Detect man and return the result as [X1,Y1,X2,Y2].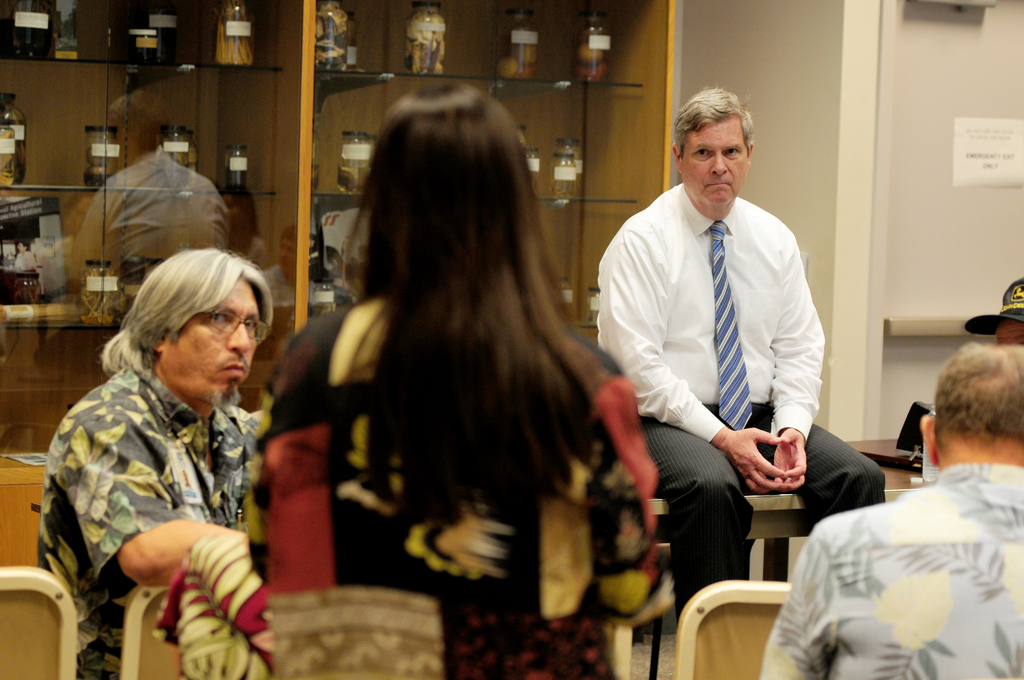
[760,343,1023,679].
